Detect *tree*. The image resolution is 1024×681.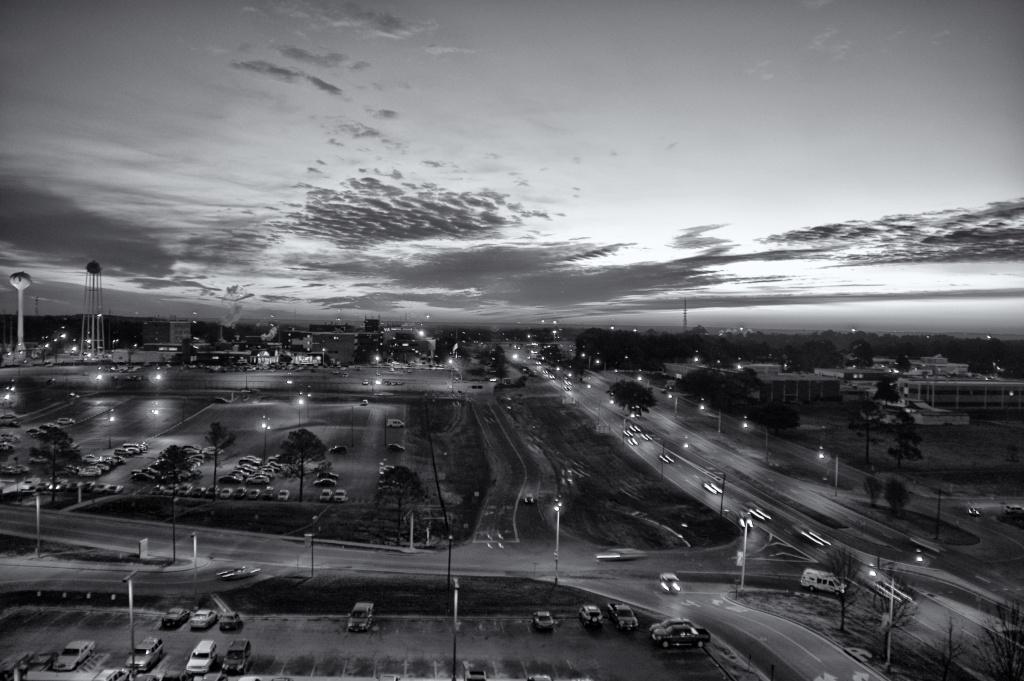
detection(927, 605, 975, 680).
